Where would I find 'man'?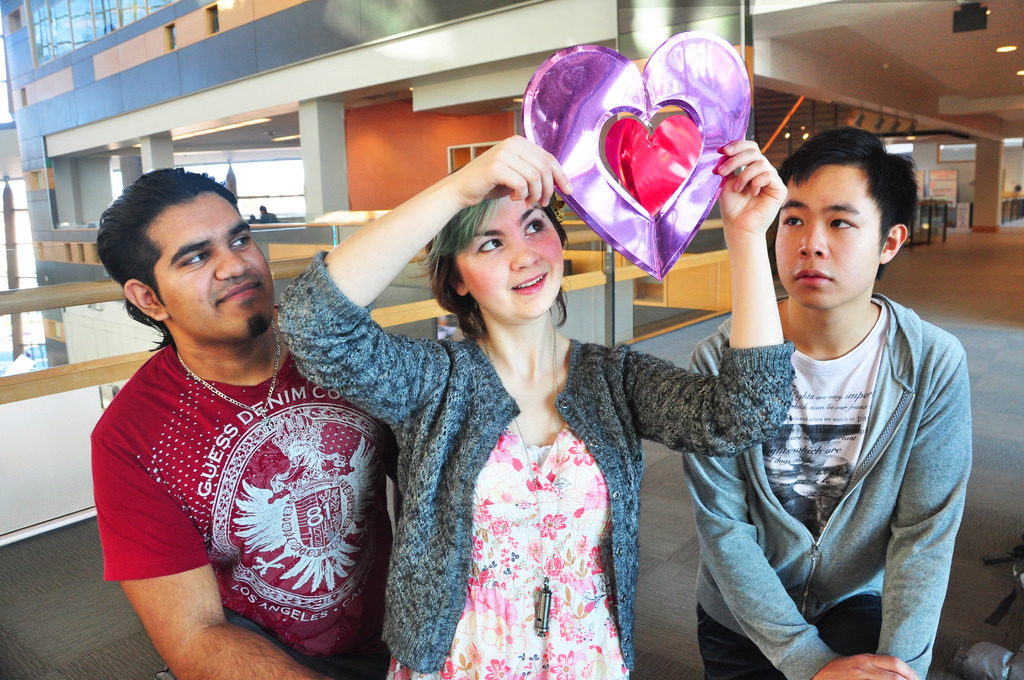
At left=60, top=165, right=392, bottom=670.
